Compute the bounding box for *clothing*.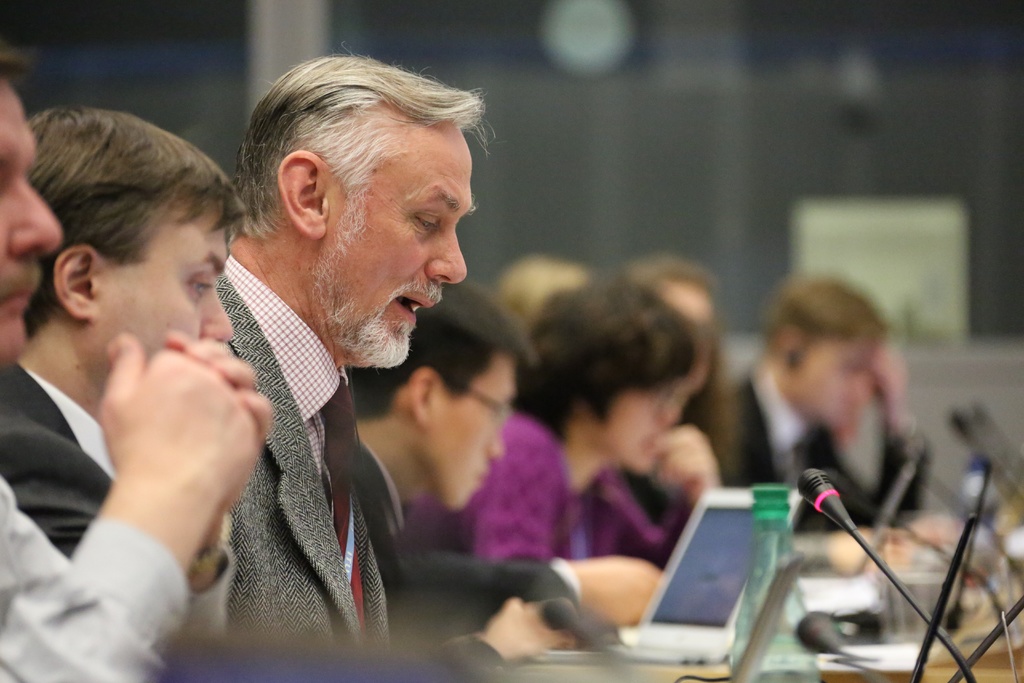
<region>401, 411, 696, 557</region>.
